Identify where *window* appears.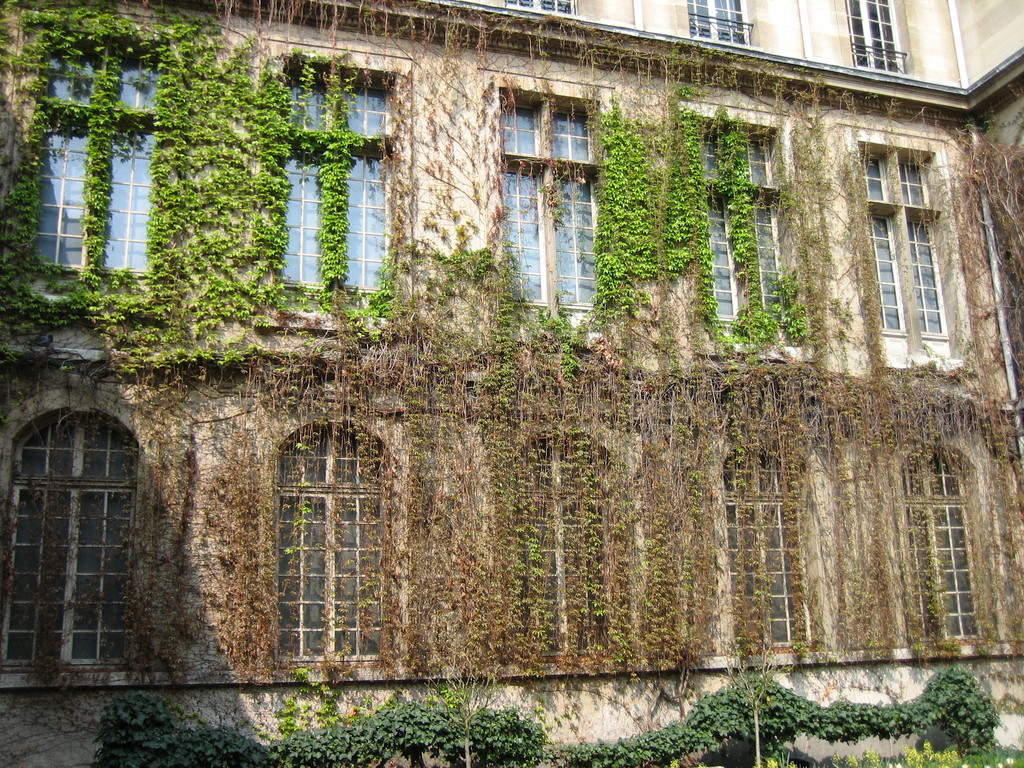
Appears at {"x1": 267, "y1": 384, "x2": 415, "y2": 662}.
